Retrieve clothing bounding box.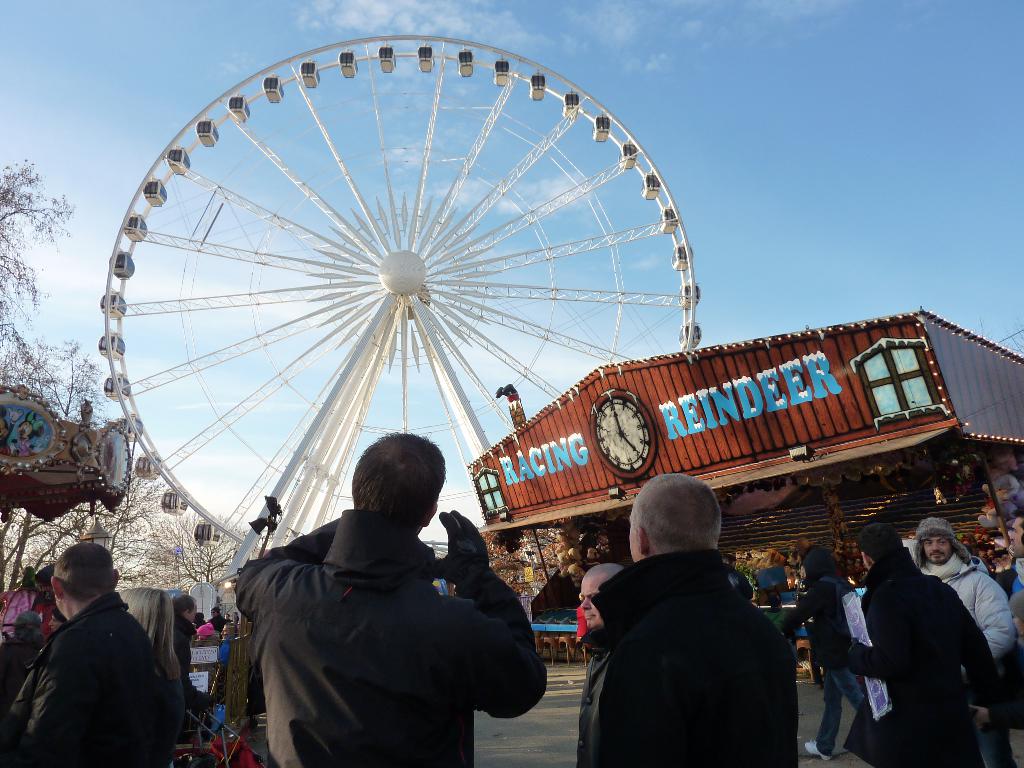
Bounding box: [x1=591, y1=543, x2=797, y2=766].
